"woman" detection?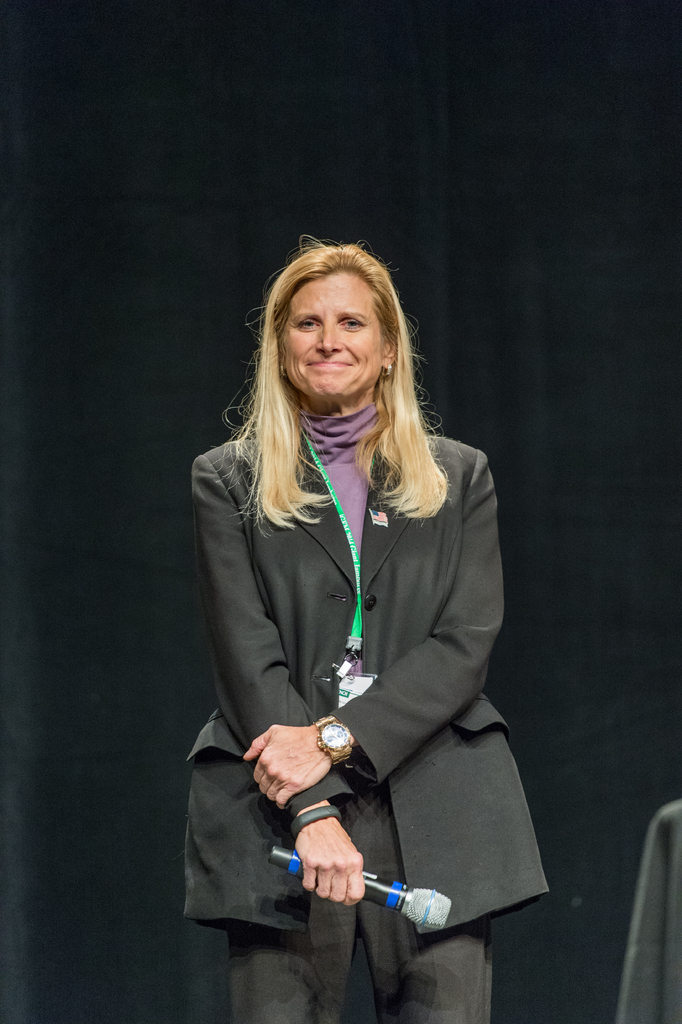
<box>170,223,541,1011</box>
